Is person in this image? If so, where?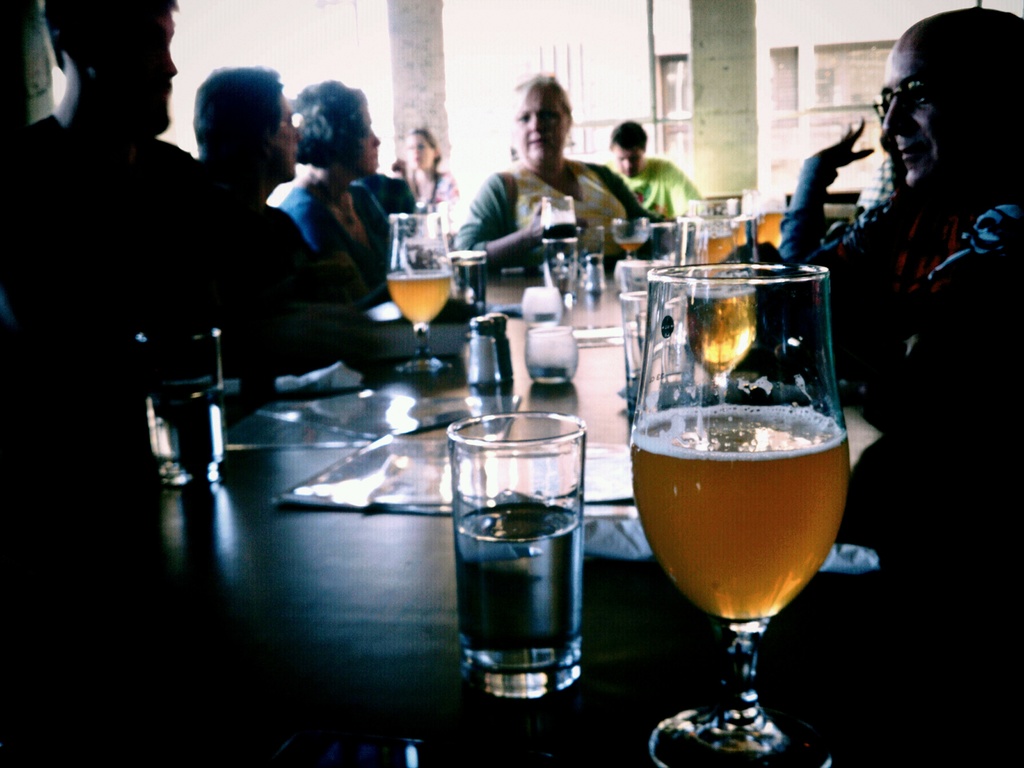
Yes, at [3, 0, 358, 383].
